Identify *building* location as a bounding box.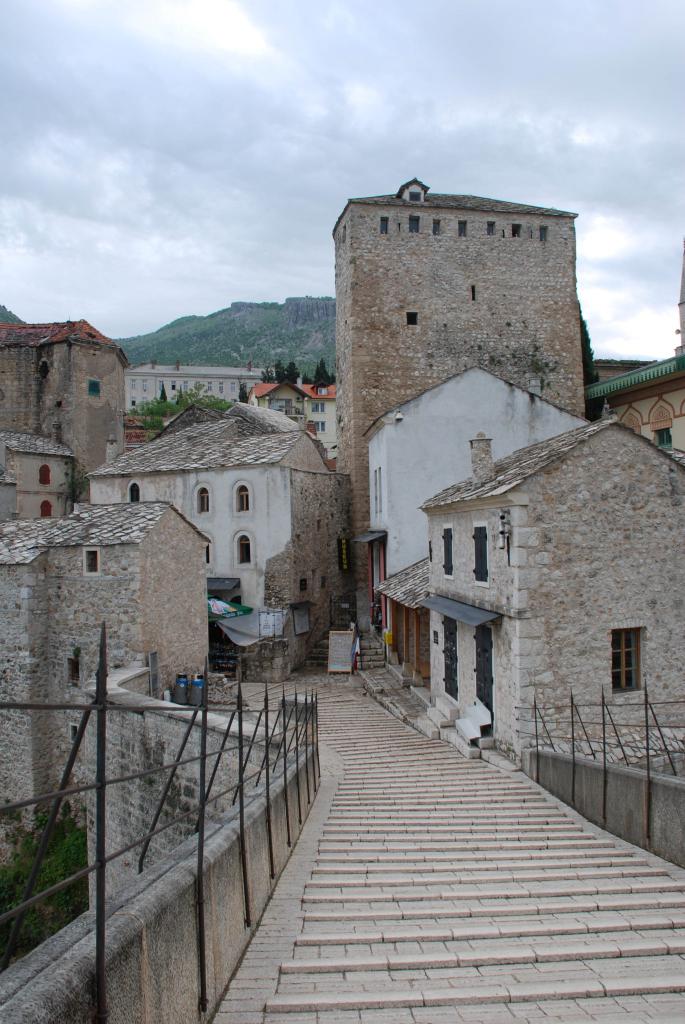
locate(420, 416, 682, 757).
